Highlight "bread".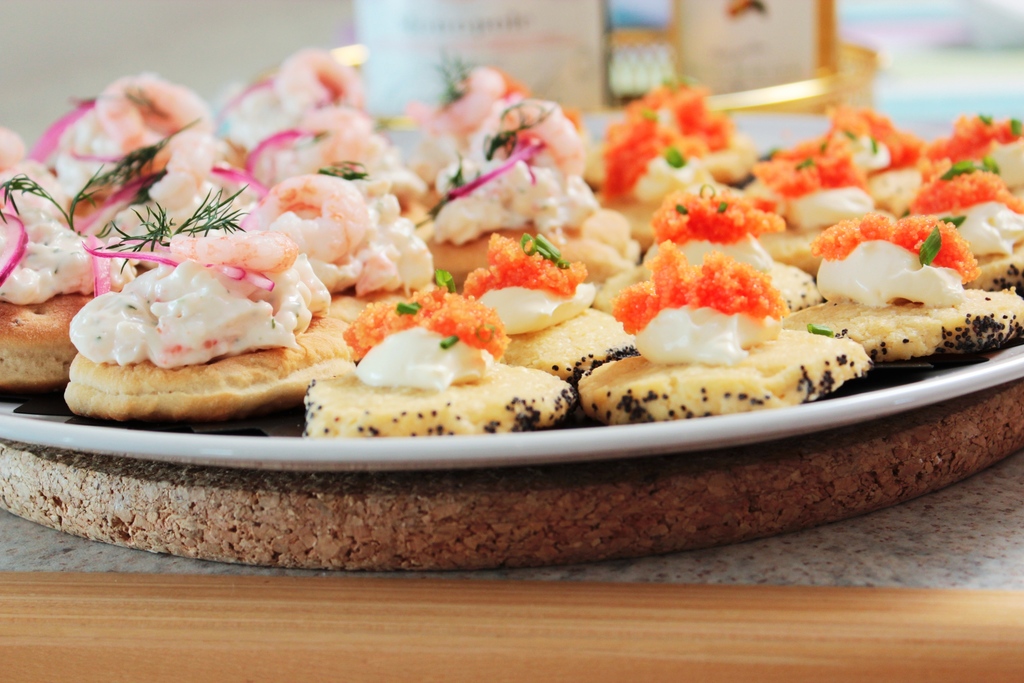
Highlighted region: bbox=(52, 220, 334, 406).
